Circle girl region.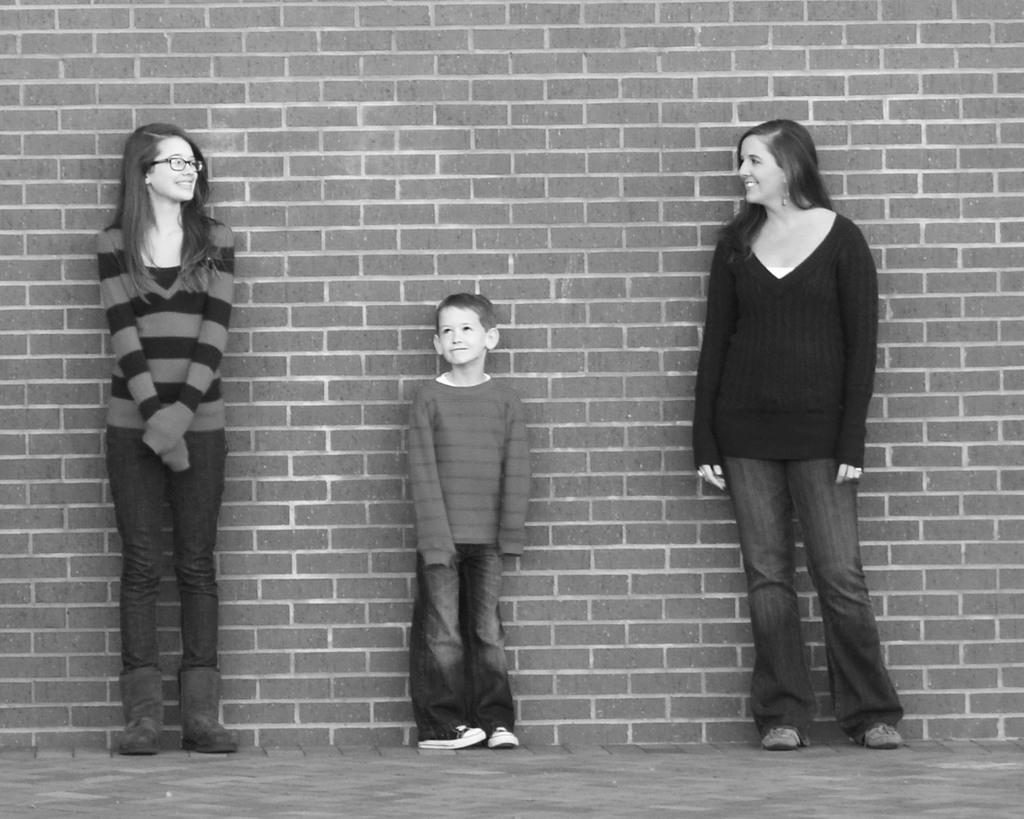
Region: select_region(95, 122, 232, 756).
